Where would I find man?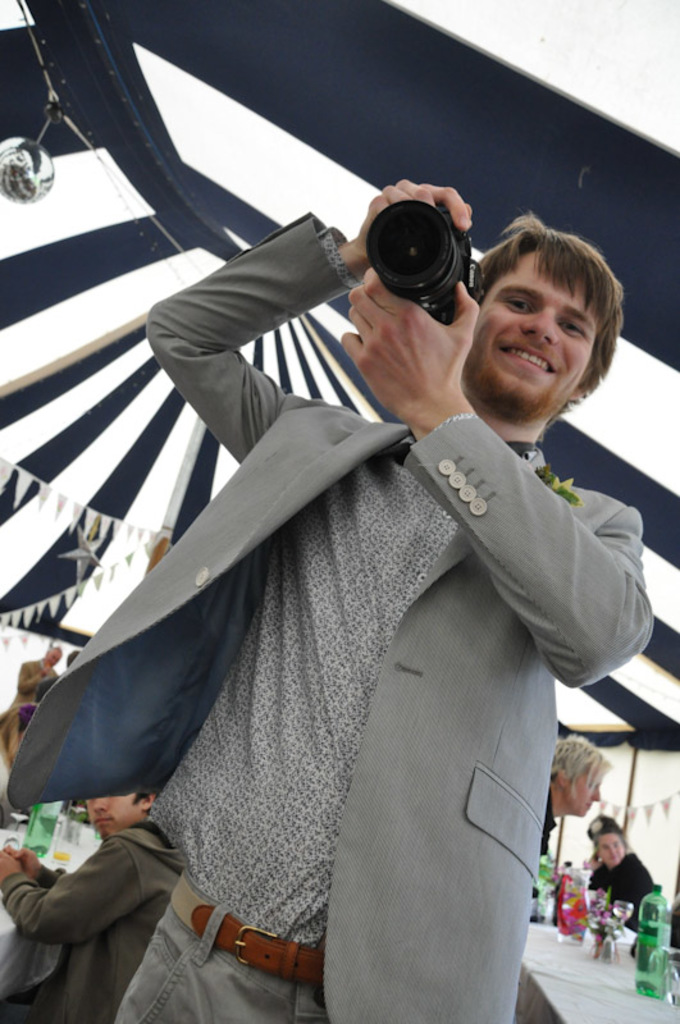
At region(12, 649, 61, 723).
